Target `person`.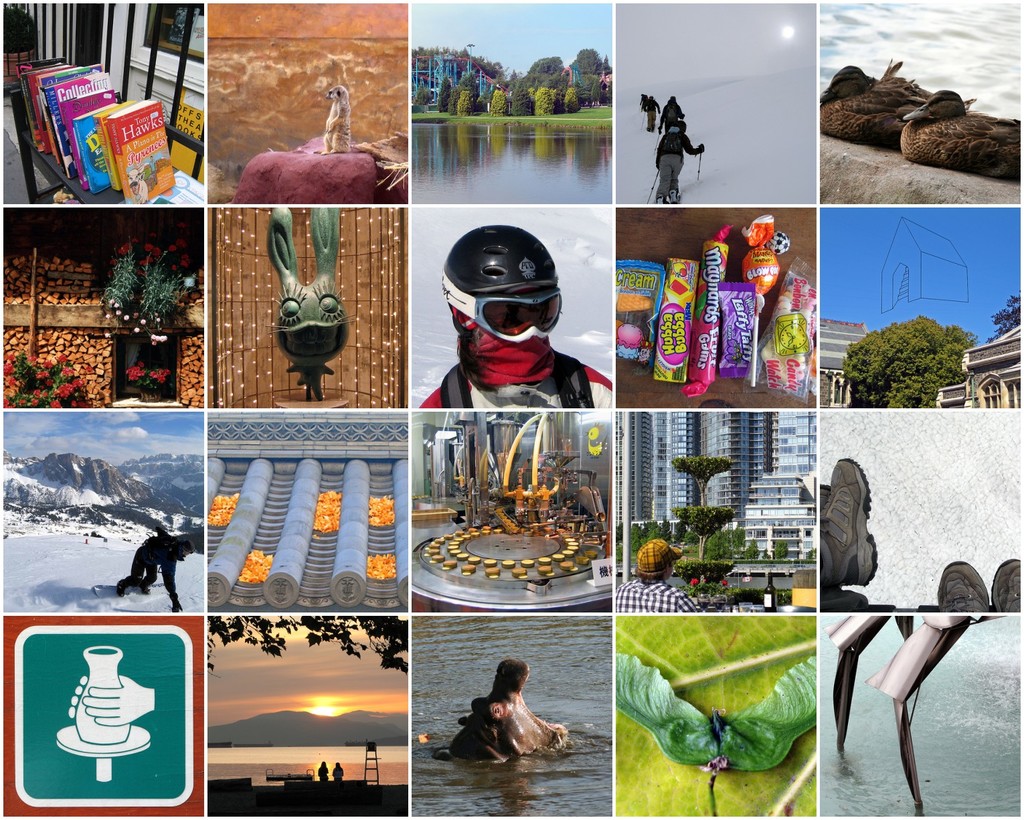
Target region: 113 523 195 615.
